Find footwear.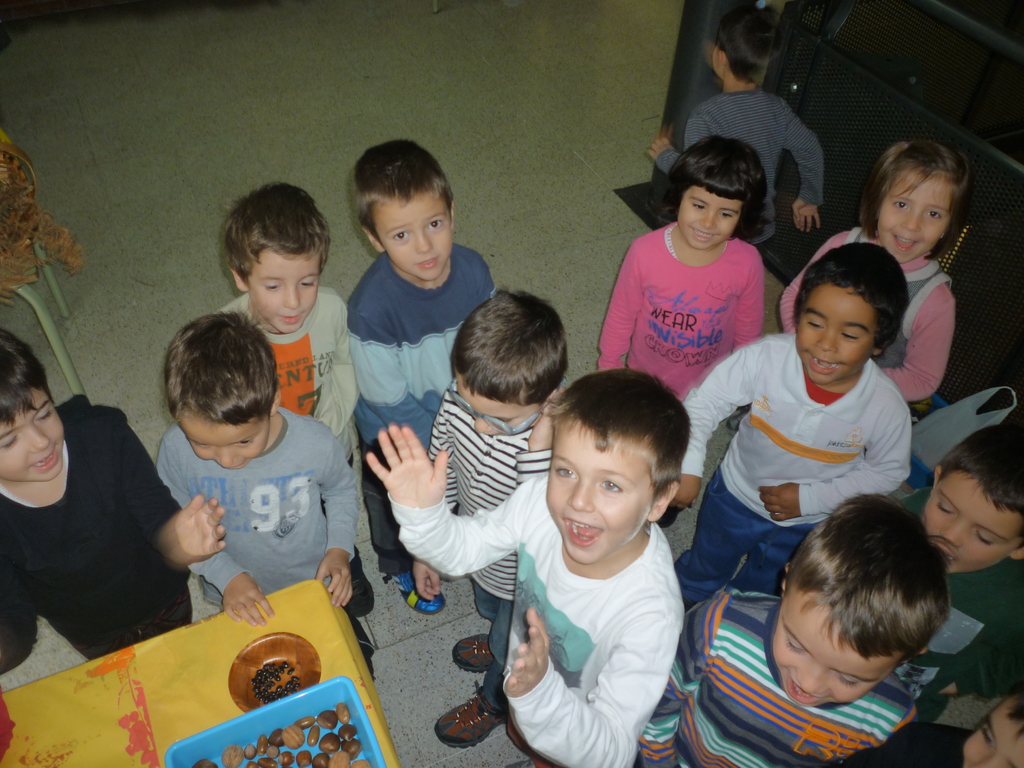
456, 627, 500, 672.
